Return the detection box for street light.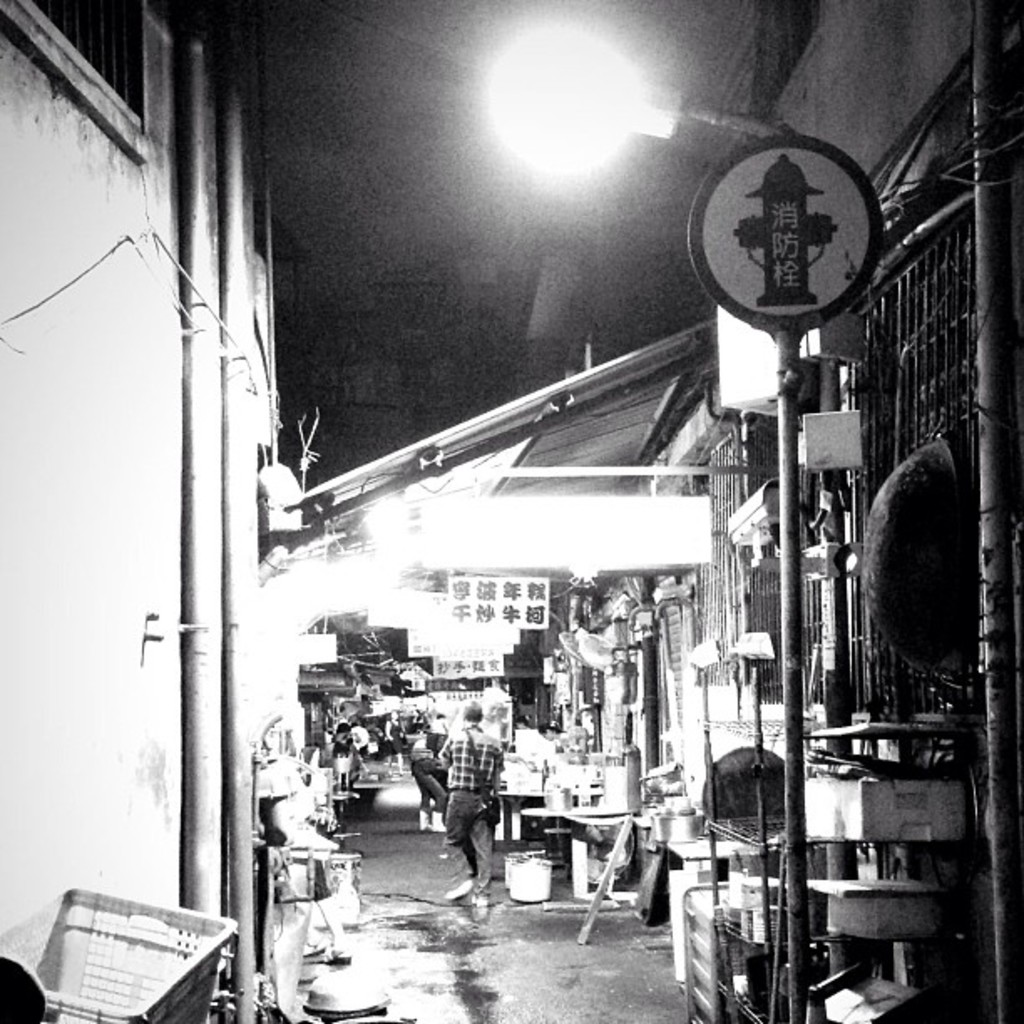
bbox=(462, 32, 827, 1022).
